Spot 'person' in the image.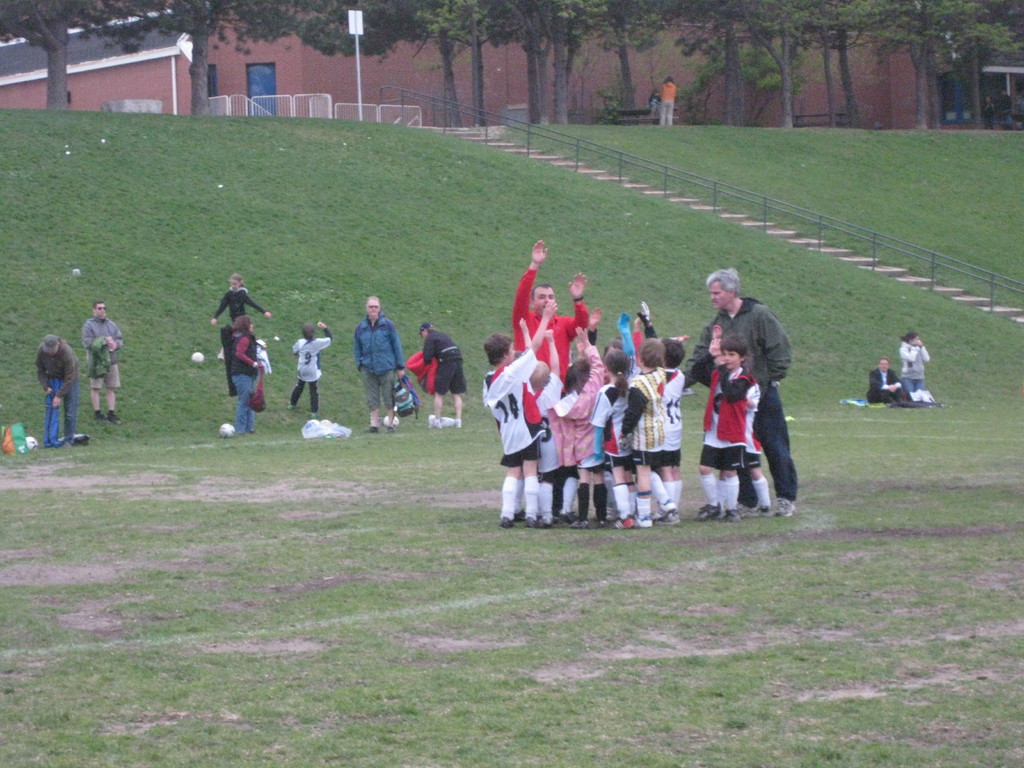
'person' found at left=37, top=335, right=79, bottom=445.
